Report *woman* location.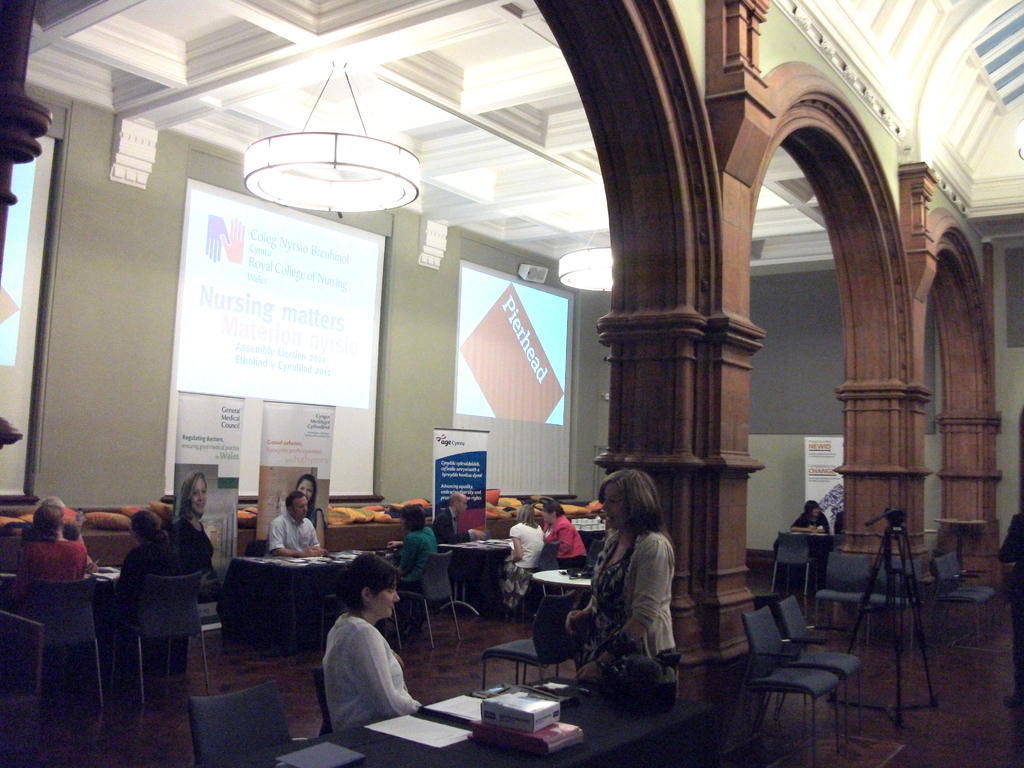
Report: (left=383, top=500, right=436, bottom=643).
